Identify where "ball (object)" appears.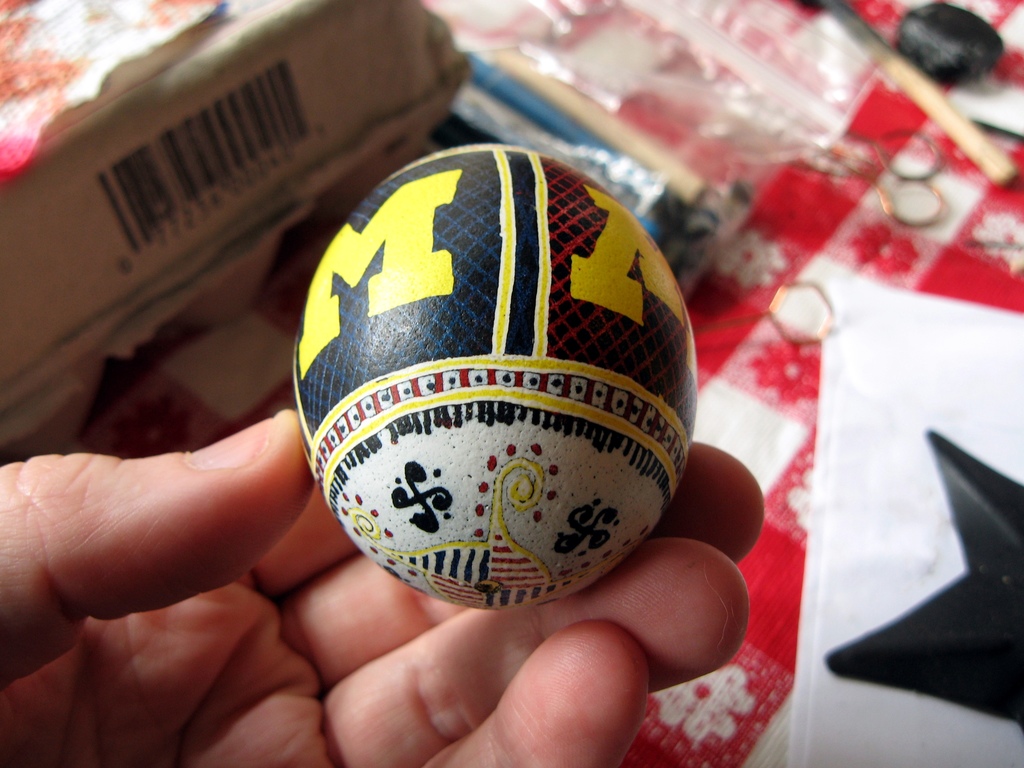
Appears at select_region(296, 141, 698, 616).
